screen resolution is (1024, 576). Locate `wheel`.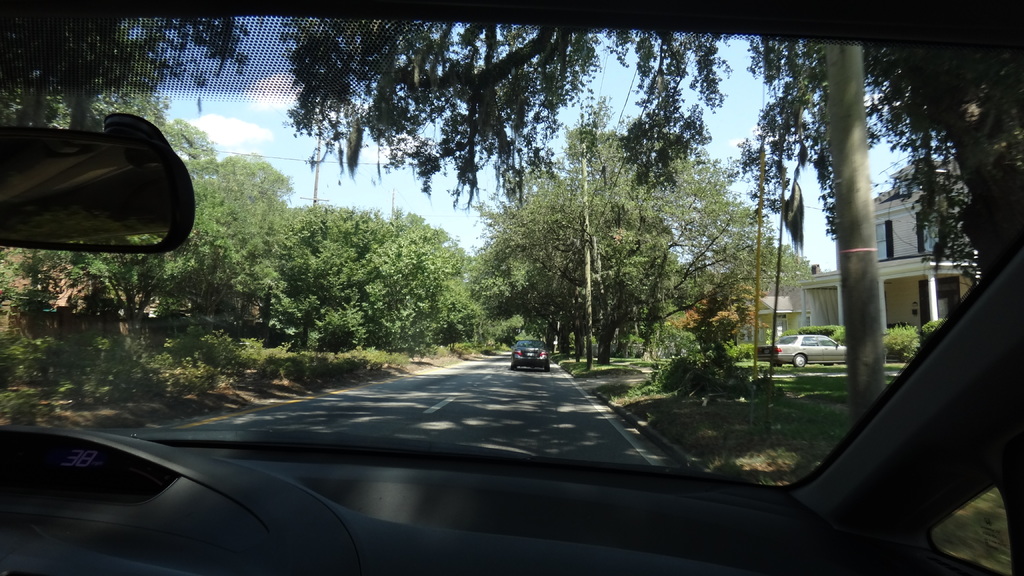
detection(774, 362, 783, 368).
